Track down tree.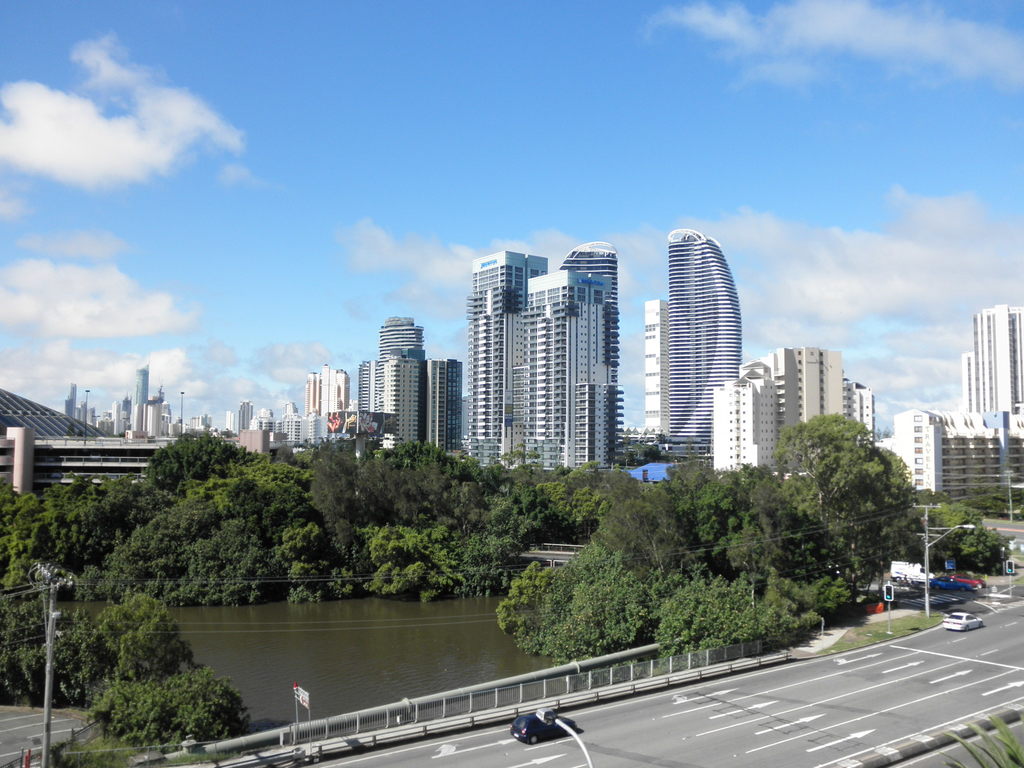
Tracked to locate(724, 477, 836, 594).
